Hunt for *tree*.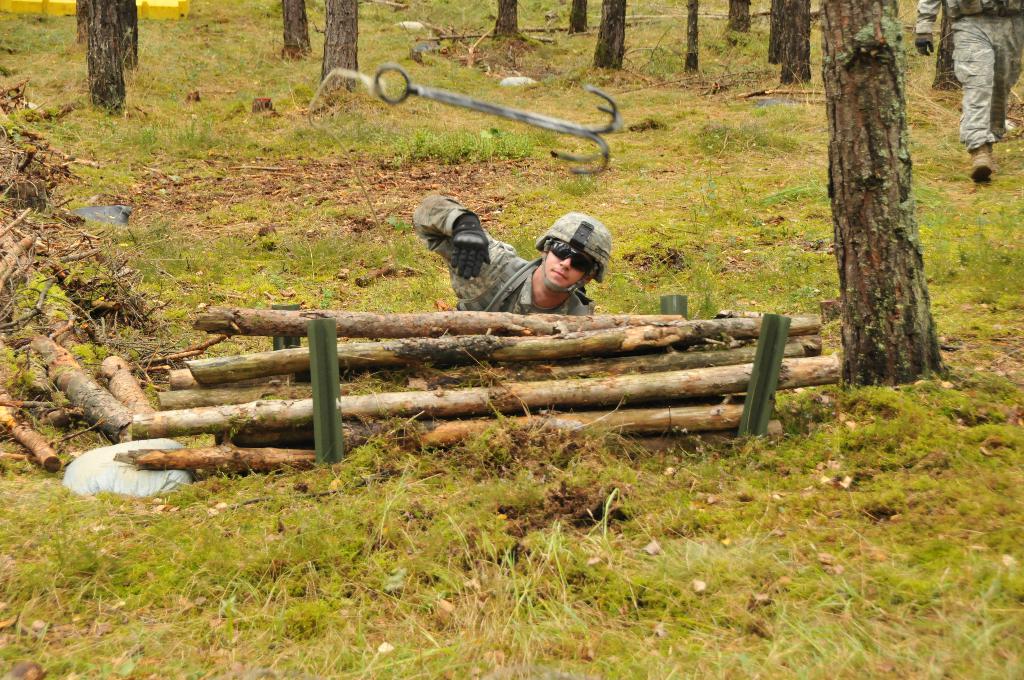
Hunted down at detection(122, 0, 140, 67).
